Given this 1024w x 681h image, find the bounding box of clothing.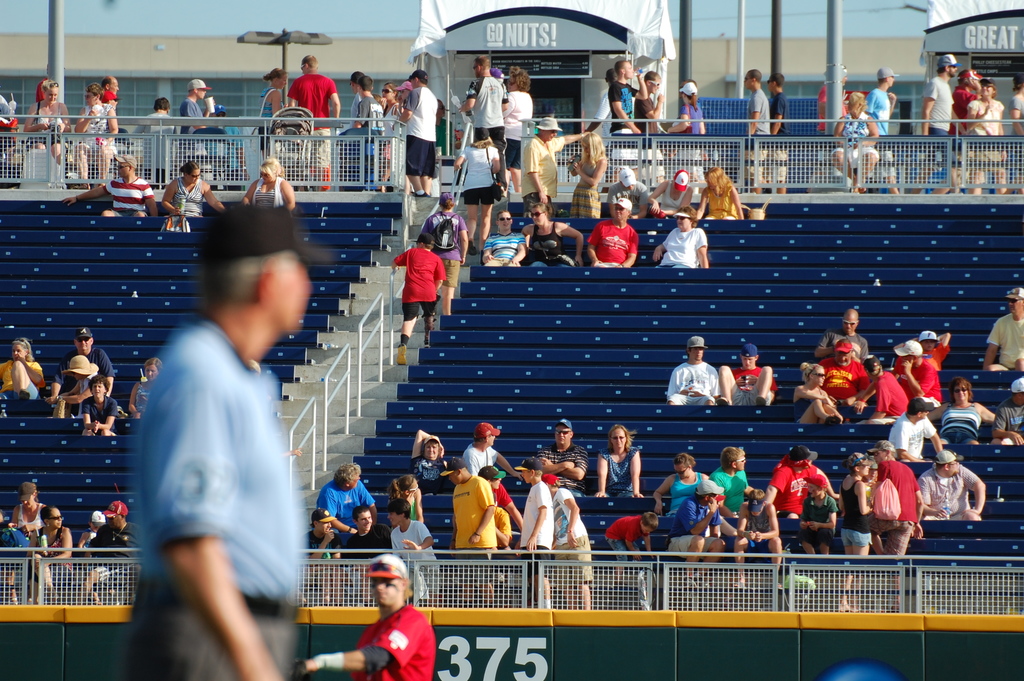
<bbox>393, 247, 447, 324</bbox>.
